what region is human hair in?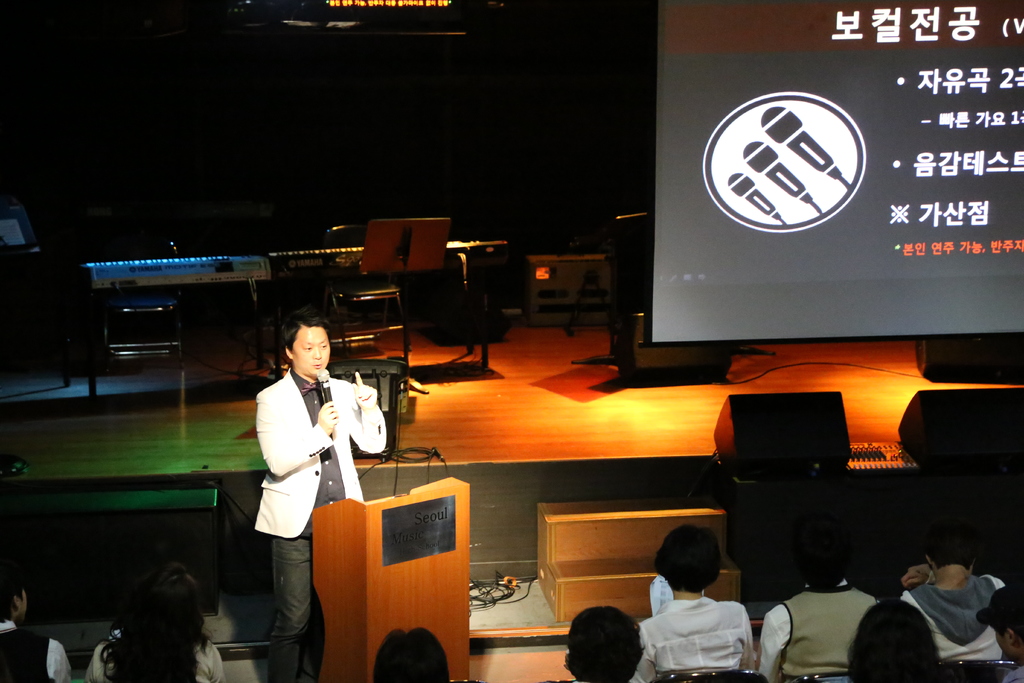
crop(651, 524, 724, 591).
